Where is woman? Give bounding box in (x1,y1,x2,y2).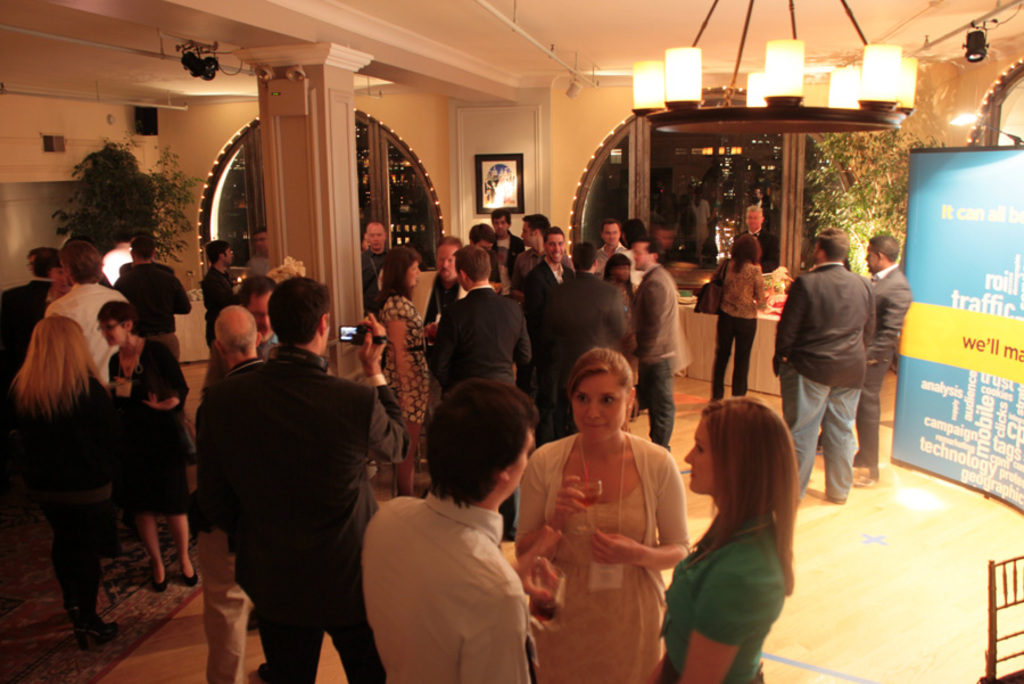
(704,231,766,402).
